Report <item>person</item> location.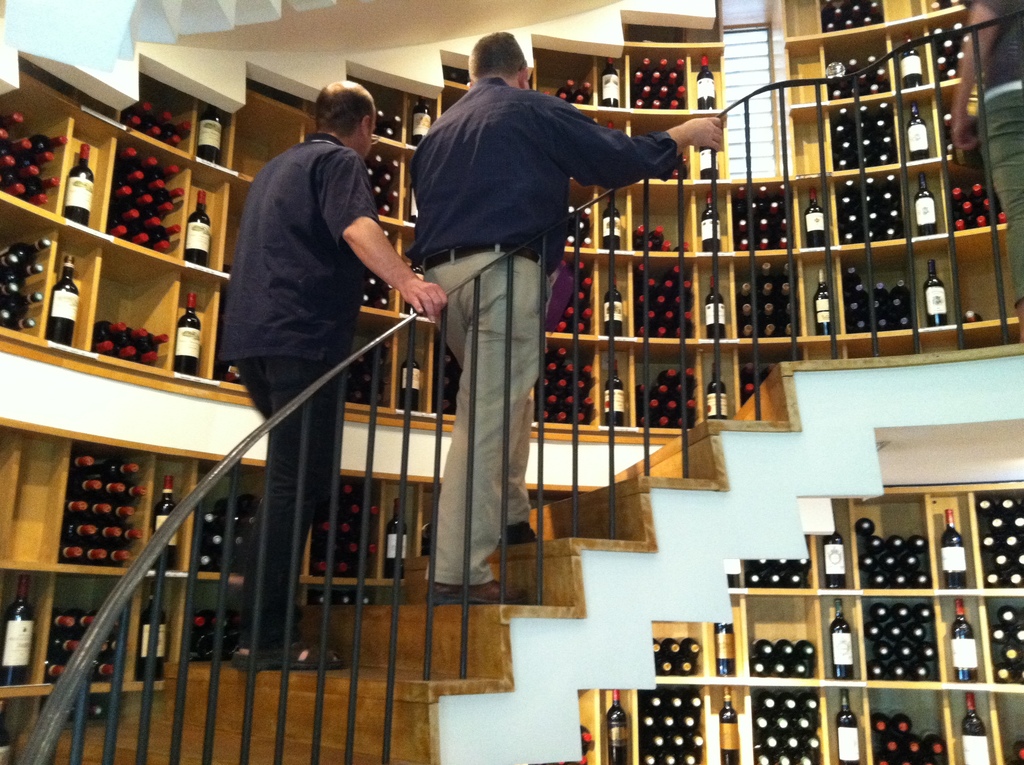
Report: (left=413, top=28, right=671, bottom=573).
